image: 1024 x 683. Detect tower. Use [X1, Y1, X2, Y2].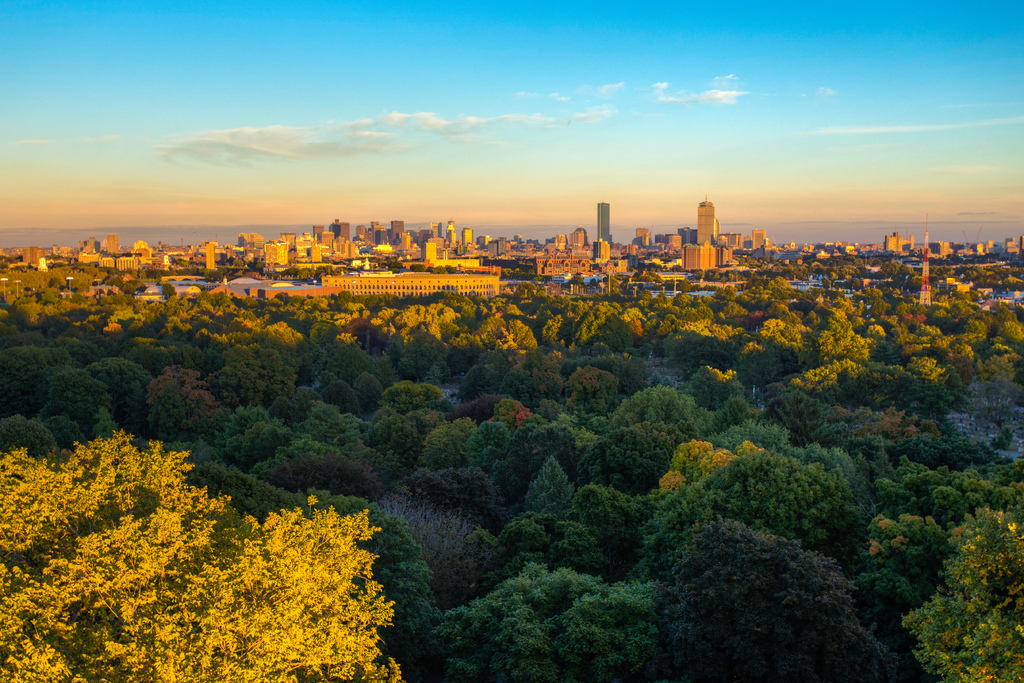
[205, 243, 216, 269].
